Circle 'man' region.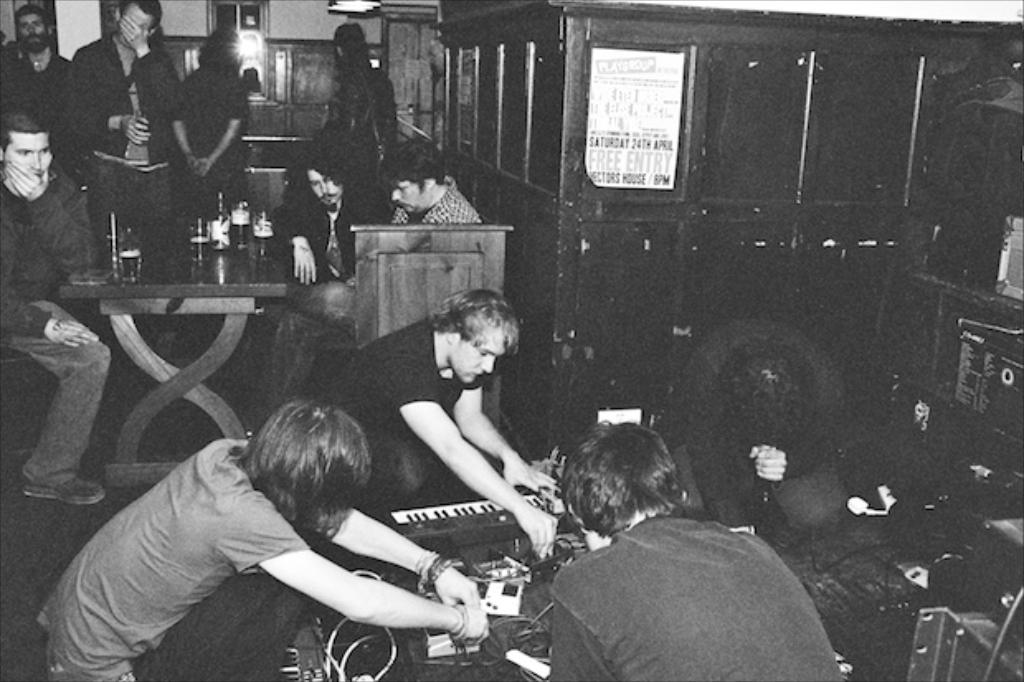
Region: (0, 114, 107, 507).
